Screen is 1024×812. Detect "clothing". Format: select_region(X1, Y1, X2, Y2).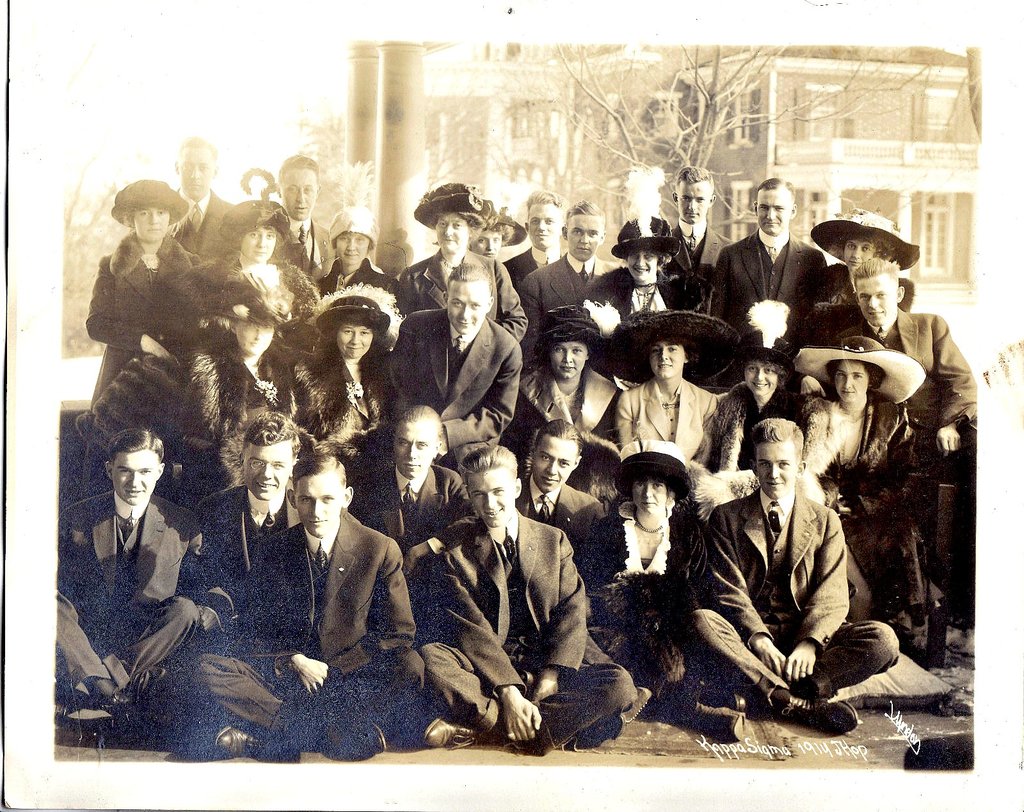
select_region(279, 345, 419, 511).
